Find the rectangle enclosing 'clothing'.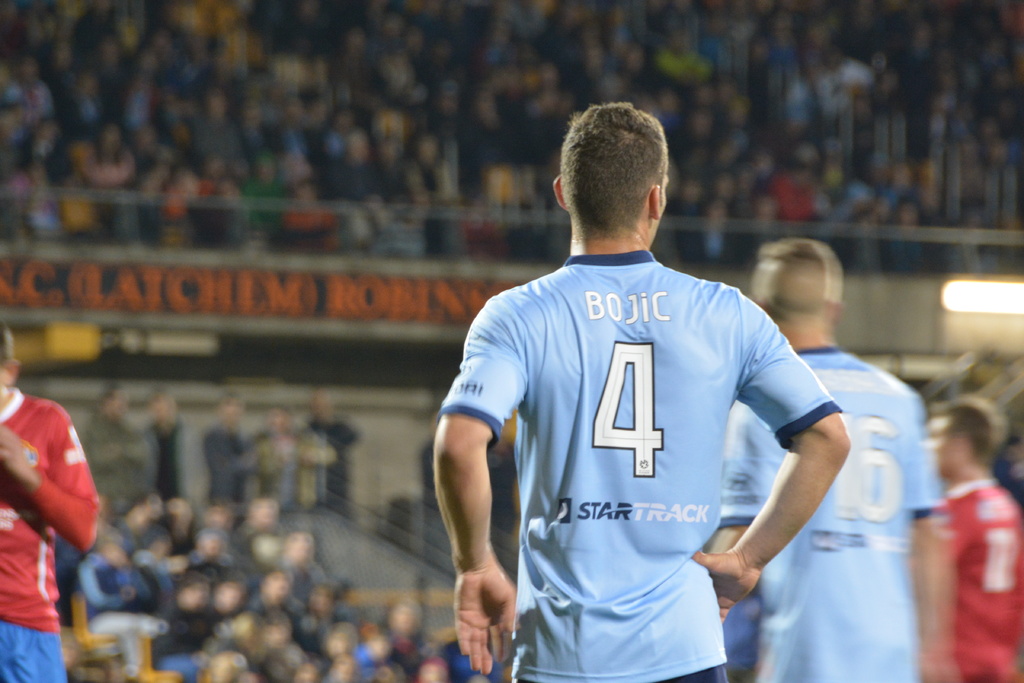
bbox=(489, 434, 516, 538).
